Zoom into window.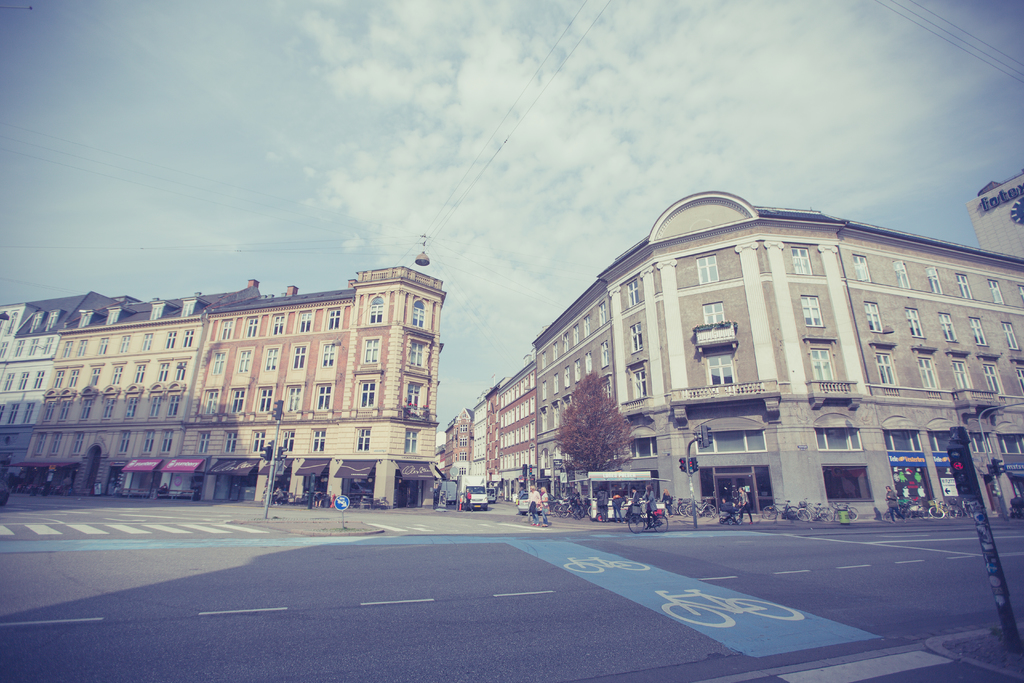
Zoom target: 31,369,47,389.
